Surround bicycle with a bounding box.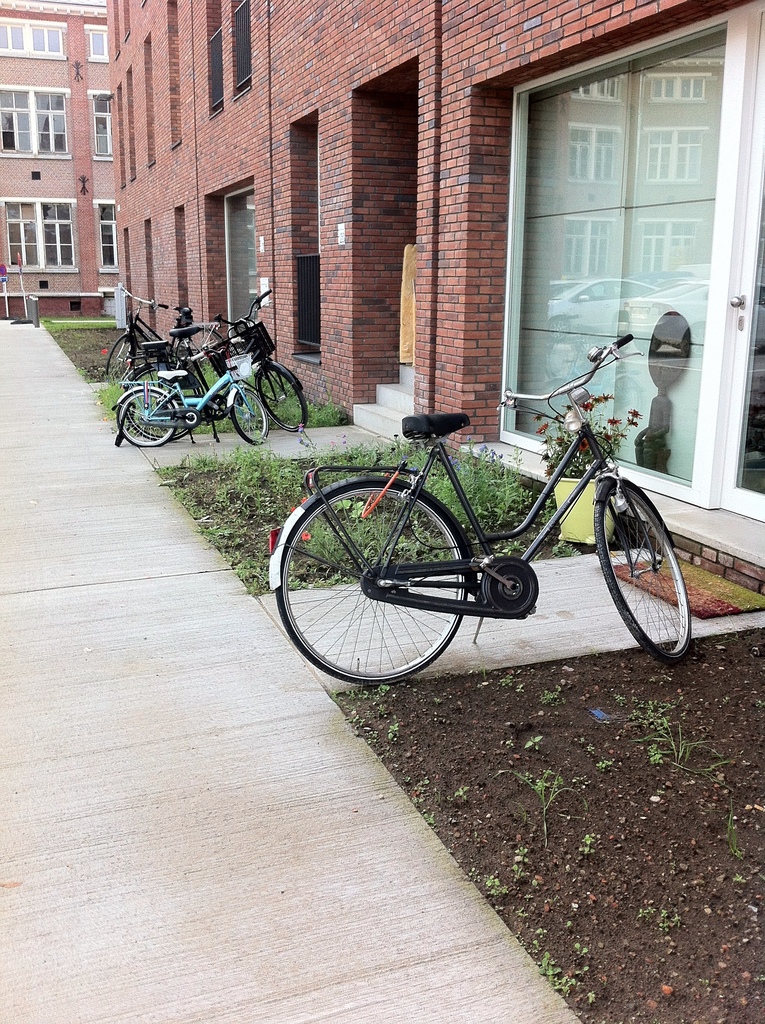
(left=258, top=328, right=699, bottom=700).
